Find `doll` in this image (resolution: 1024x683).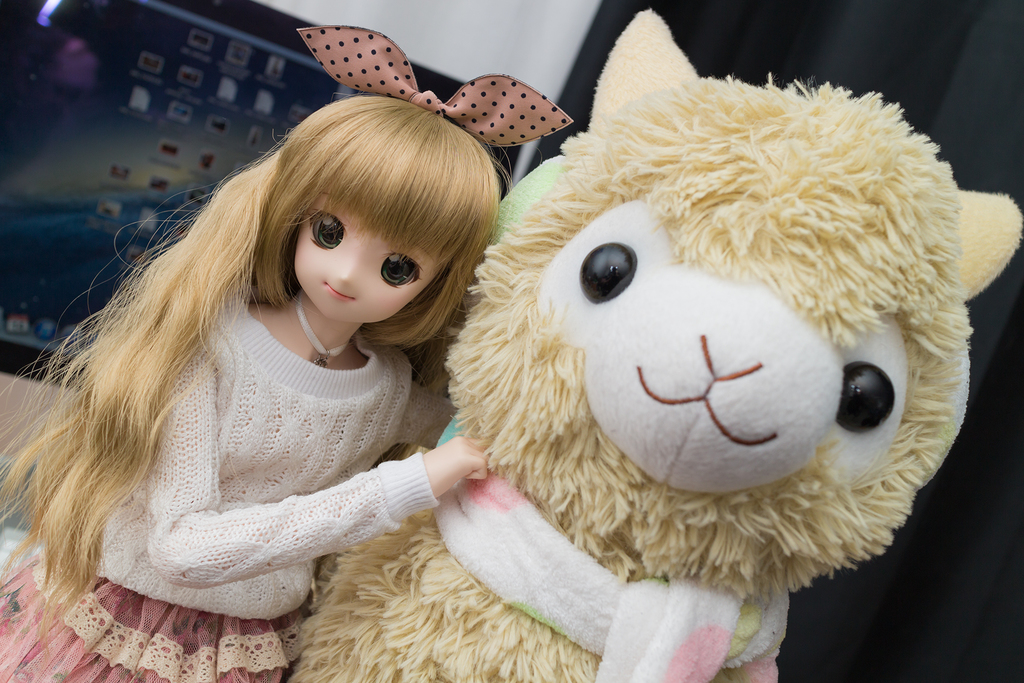
x1=270, y1=1, x2=1023, y2=679.
